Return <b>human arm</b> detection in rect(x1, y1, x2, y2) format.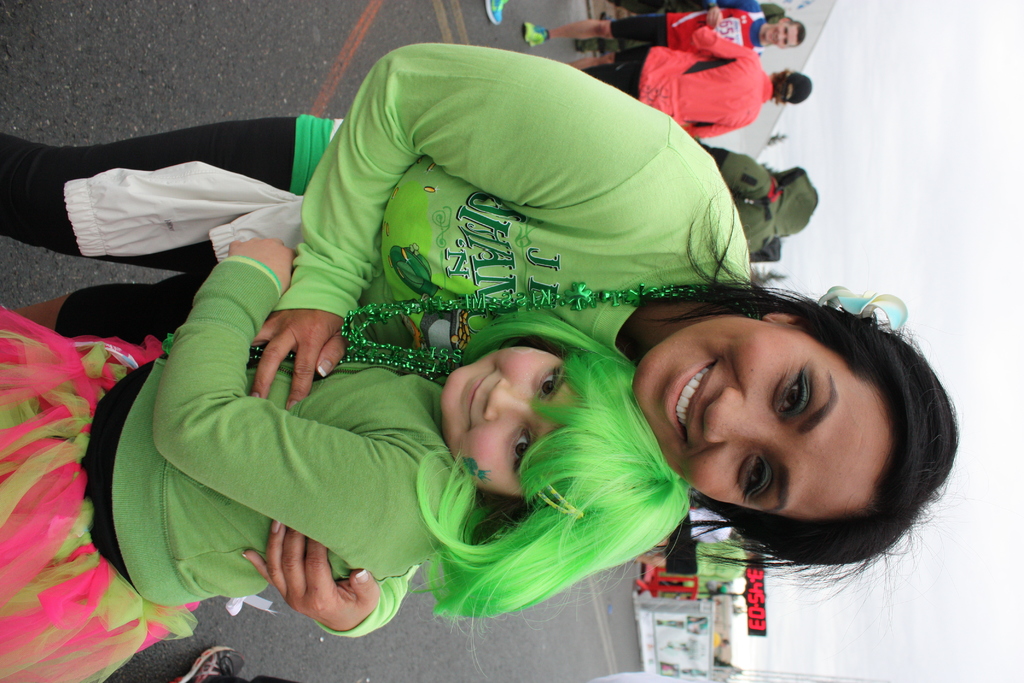
rect(237, 520, 424, 638).
